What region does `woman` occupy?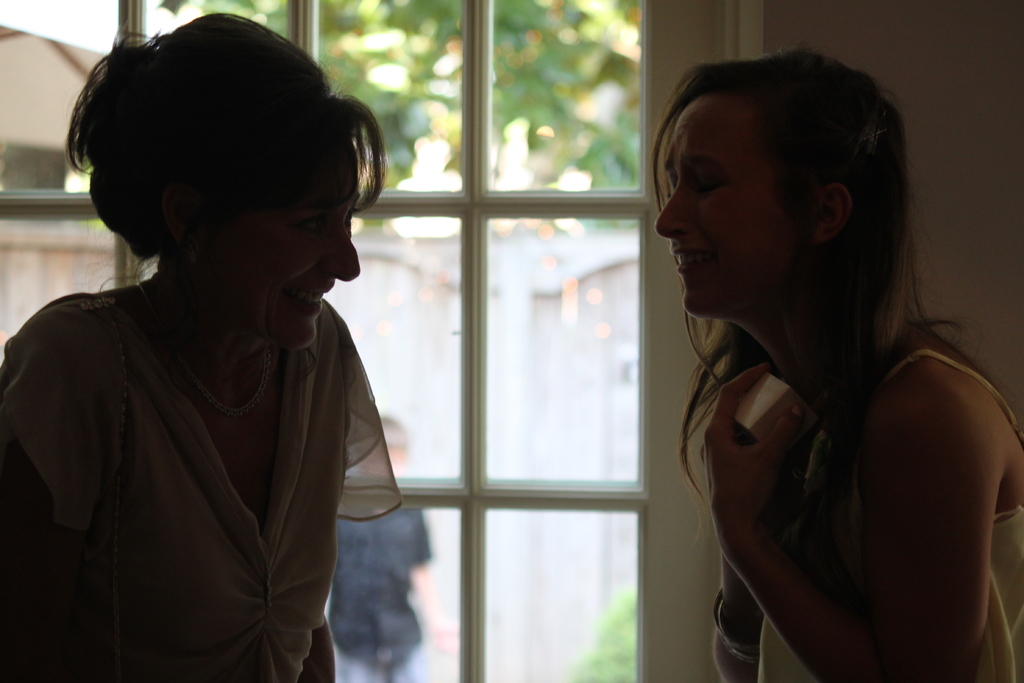
box=[0, 6, 401, 682].
